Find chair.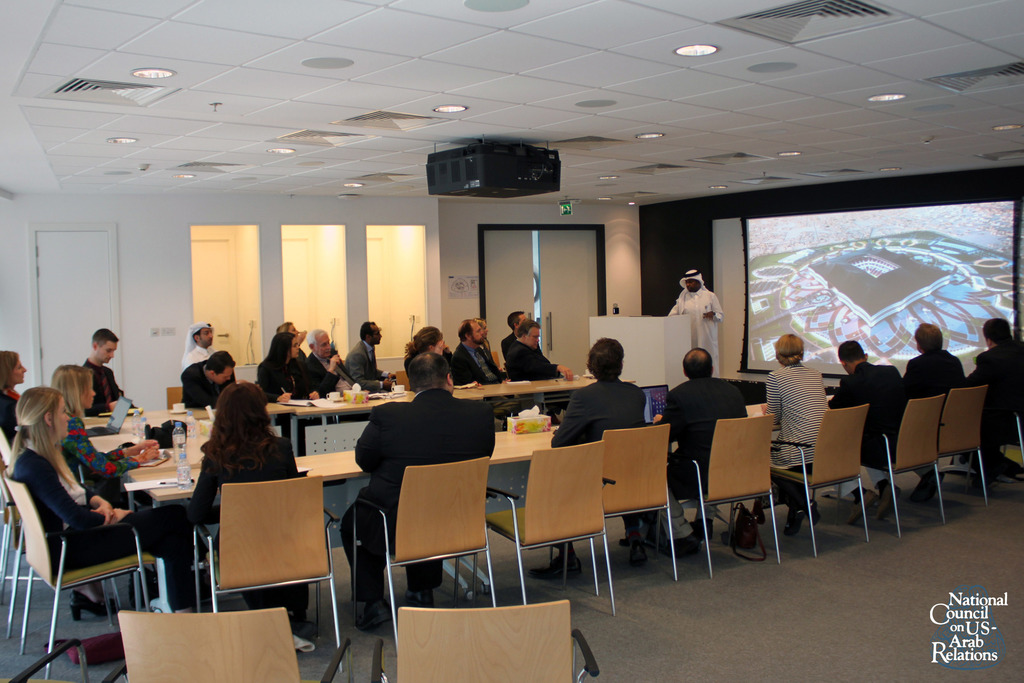
<box>193,475,346,664</box>.
